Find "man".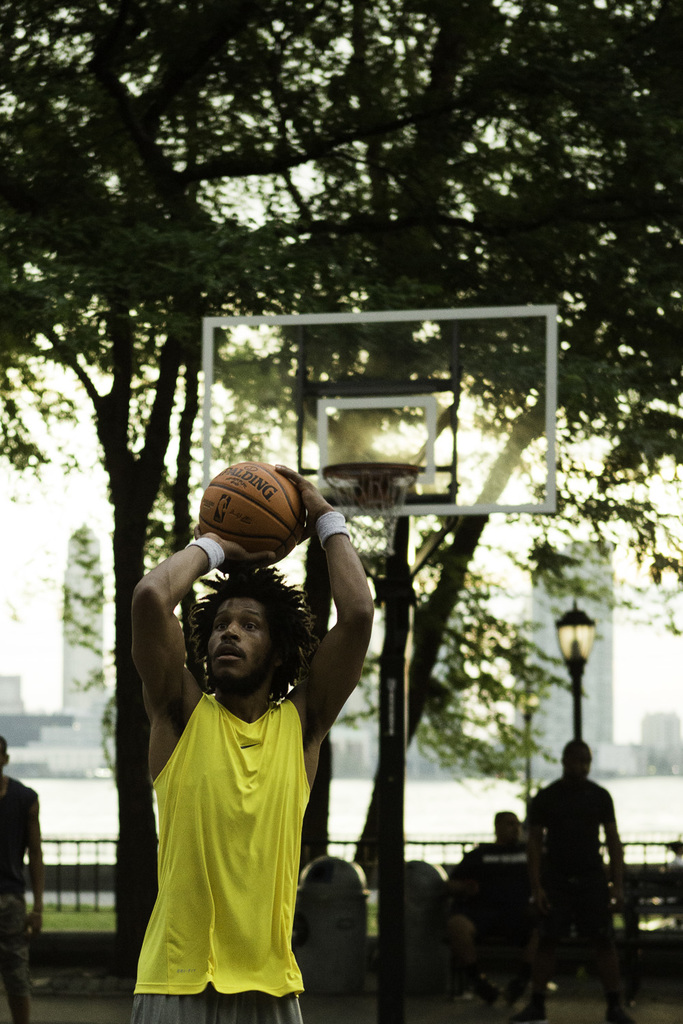
l=441, t=810, r=542, b=995.
